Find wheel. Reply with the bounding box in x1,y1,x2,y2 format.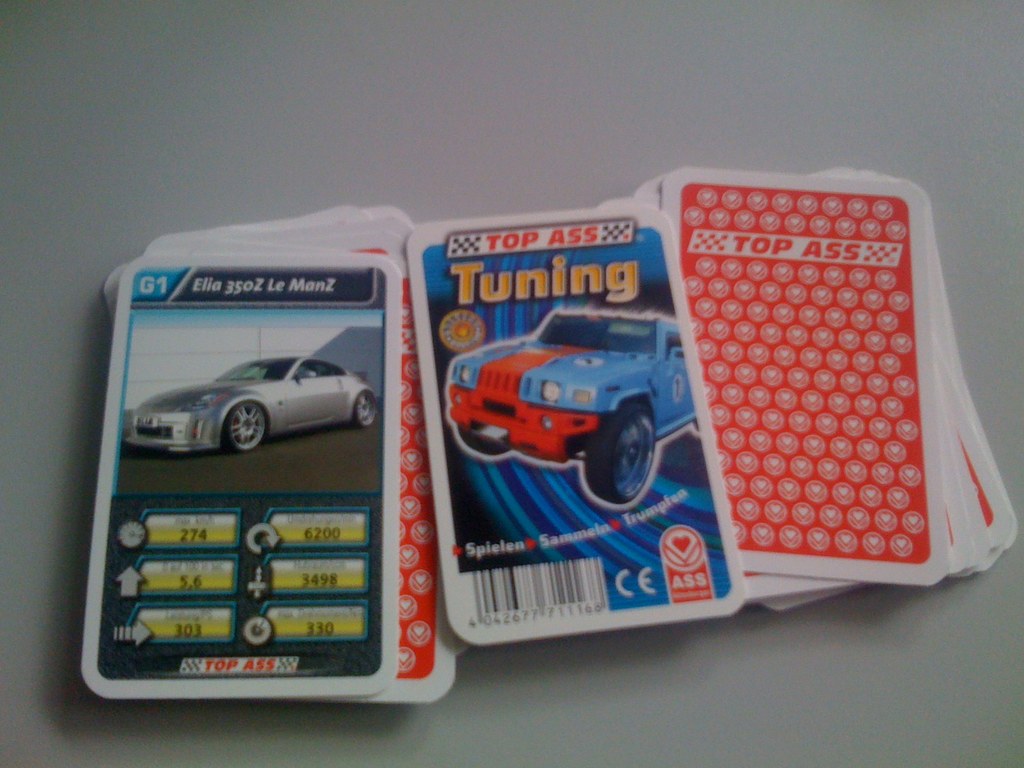
353,389,378,429.
